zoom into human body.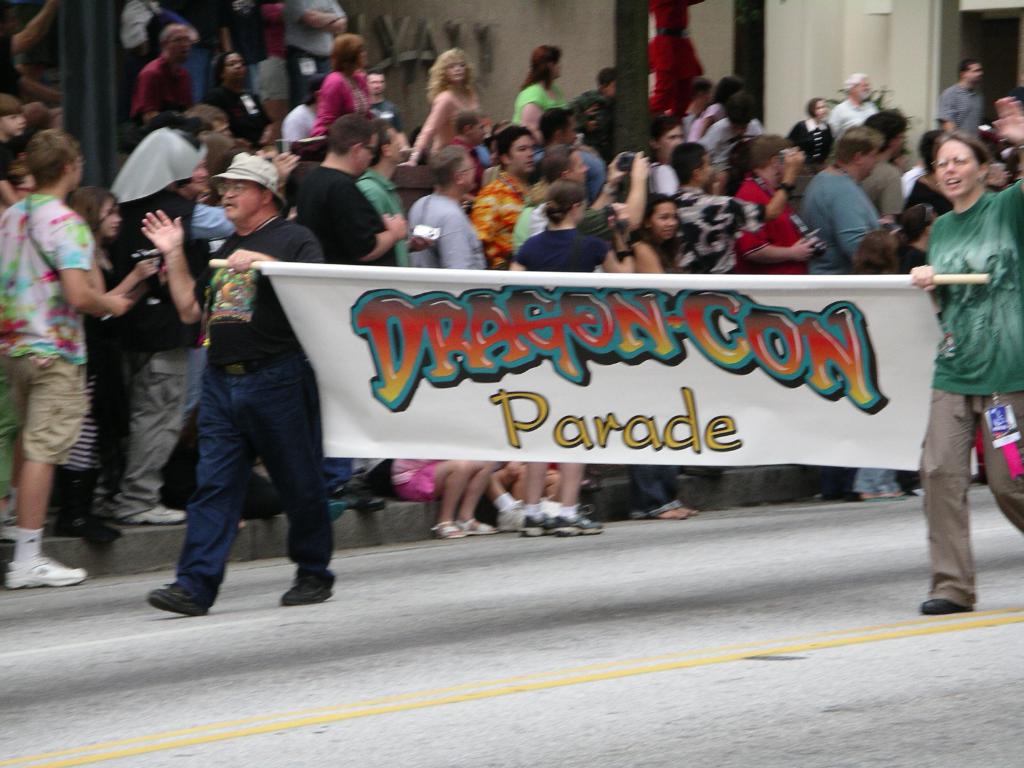
Zoom target: (140, 209, 341, 620).
